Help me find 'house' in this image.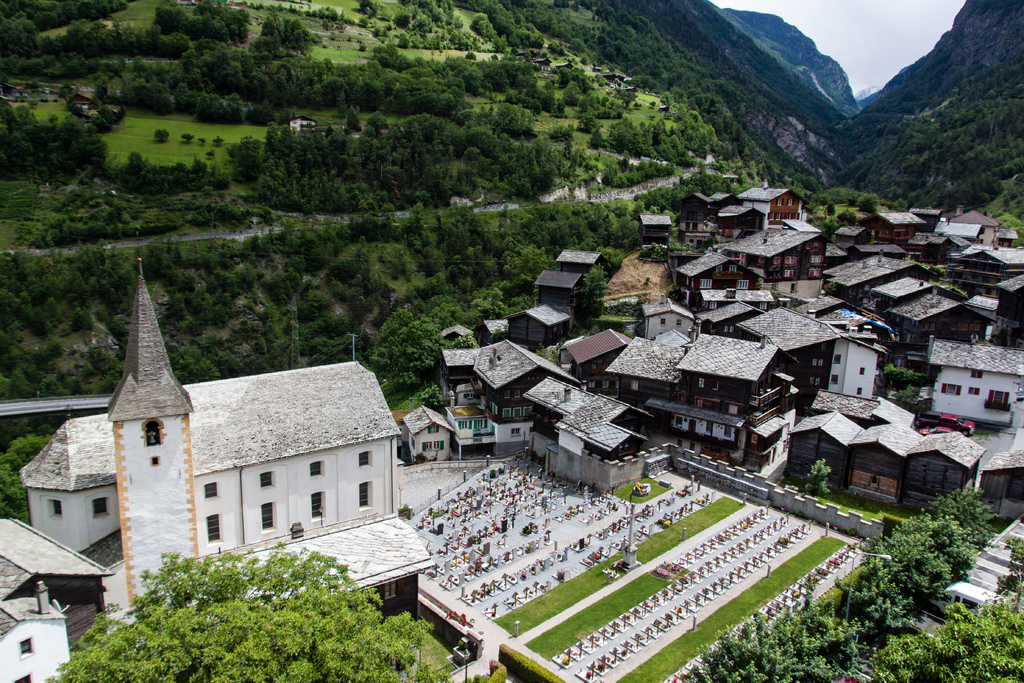
Found it: 735, 172, 808, 224.
